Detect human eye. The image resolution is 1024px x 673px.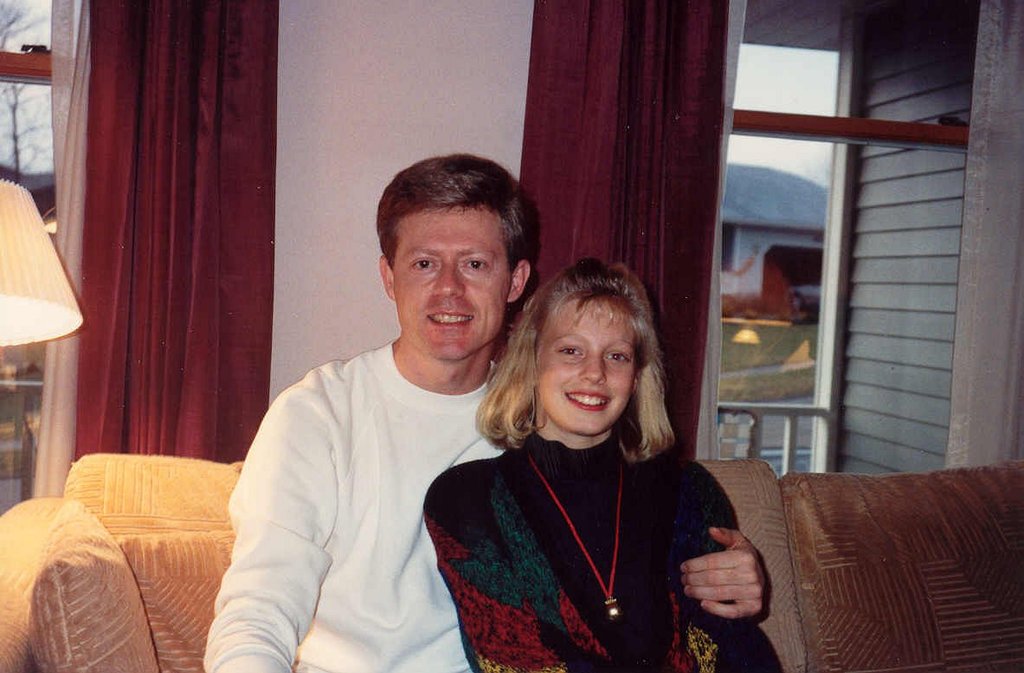
crop(404, 256, 436, 273).
